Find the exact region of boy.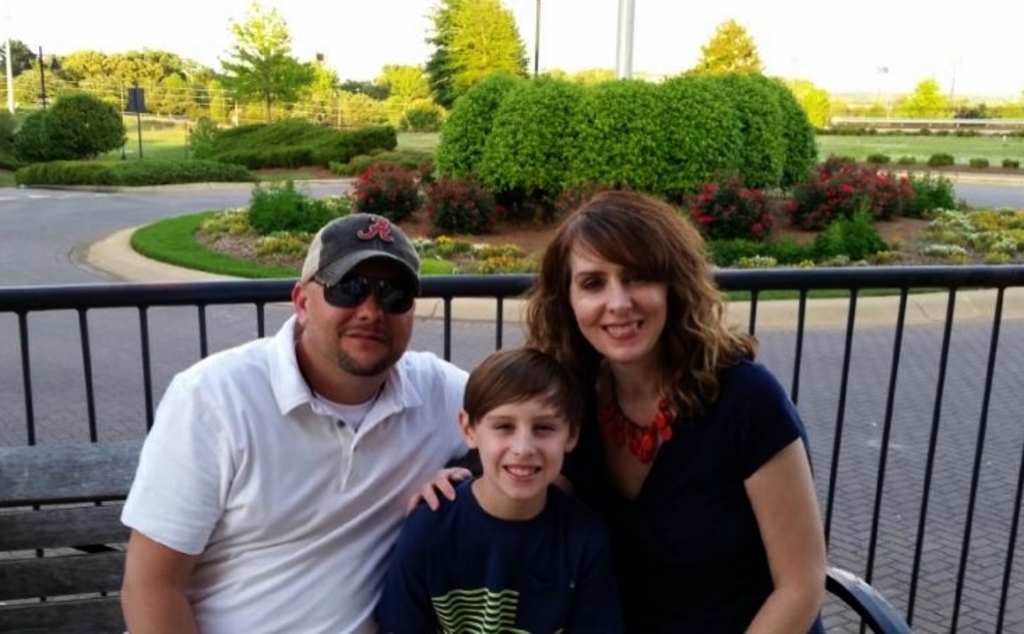
Exact region: region(383, 338, 636, 633).
